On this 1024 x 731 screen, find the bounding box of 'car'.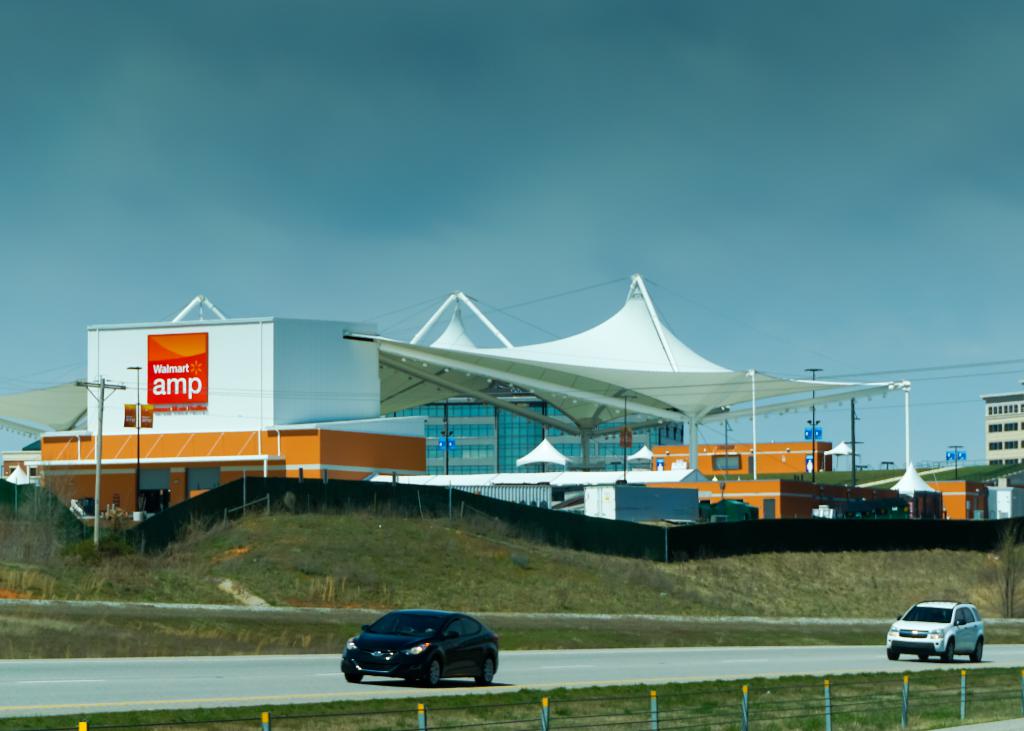
Bounding box: left=340, top=612, right=503, bottom=696.
